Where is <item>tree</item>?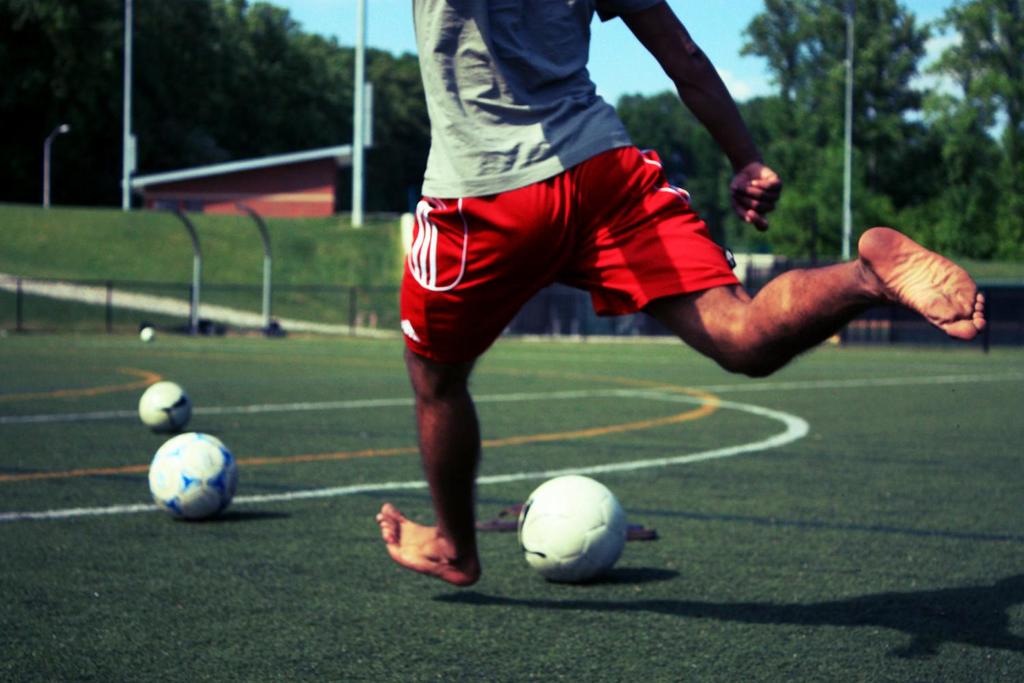
(735,0,843,139).
